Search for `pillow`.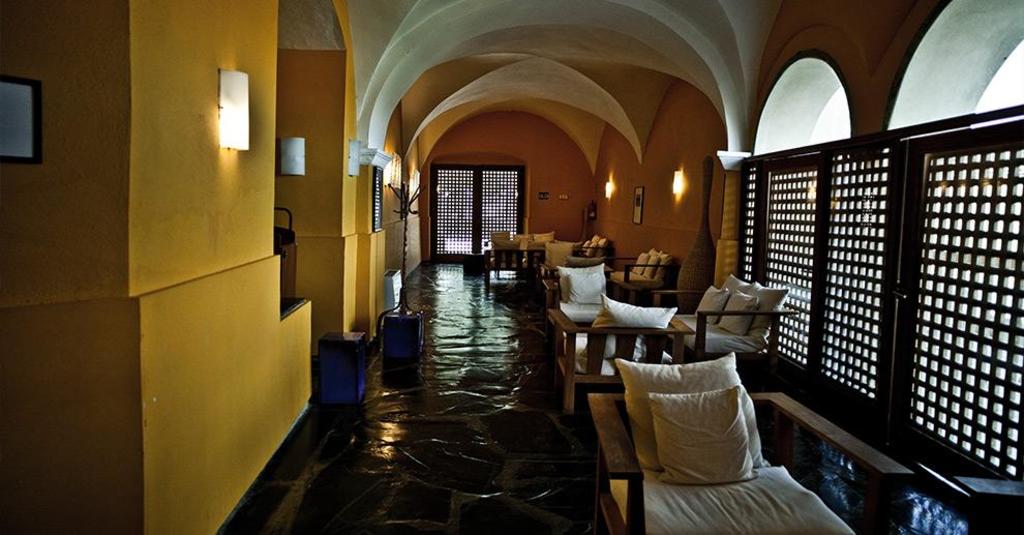
Found at select_region(631, 251, 645, 274).
